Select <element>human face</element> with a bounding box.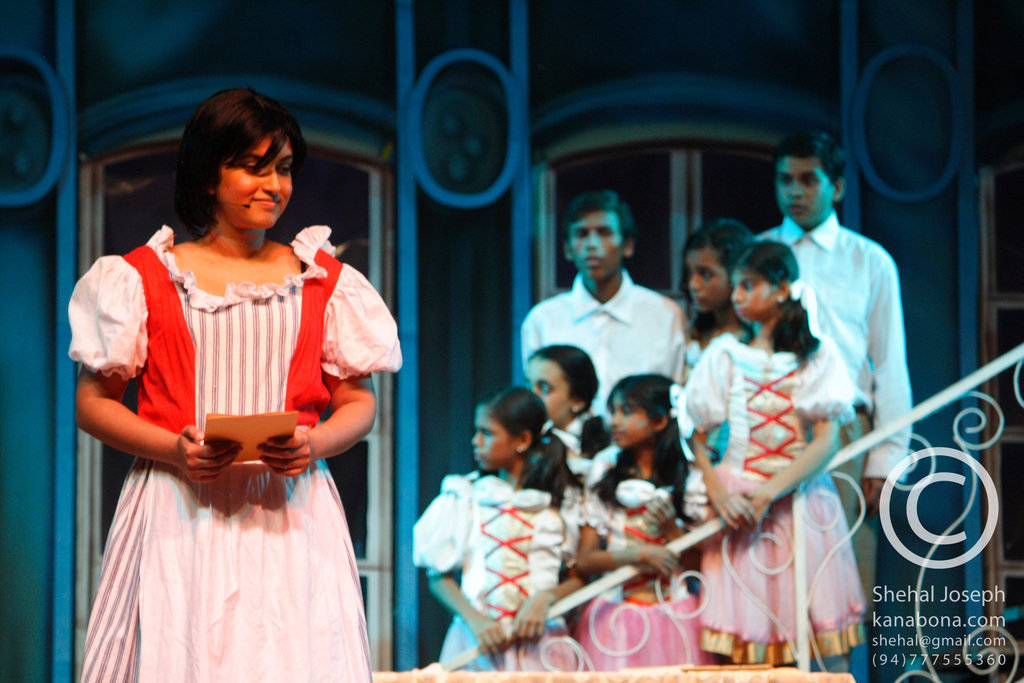
BBox(467, 408, 522, 470).
